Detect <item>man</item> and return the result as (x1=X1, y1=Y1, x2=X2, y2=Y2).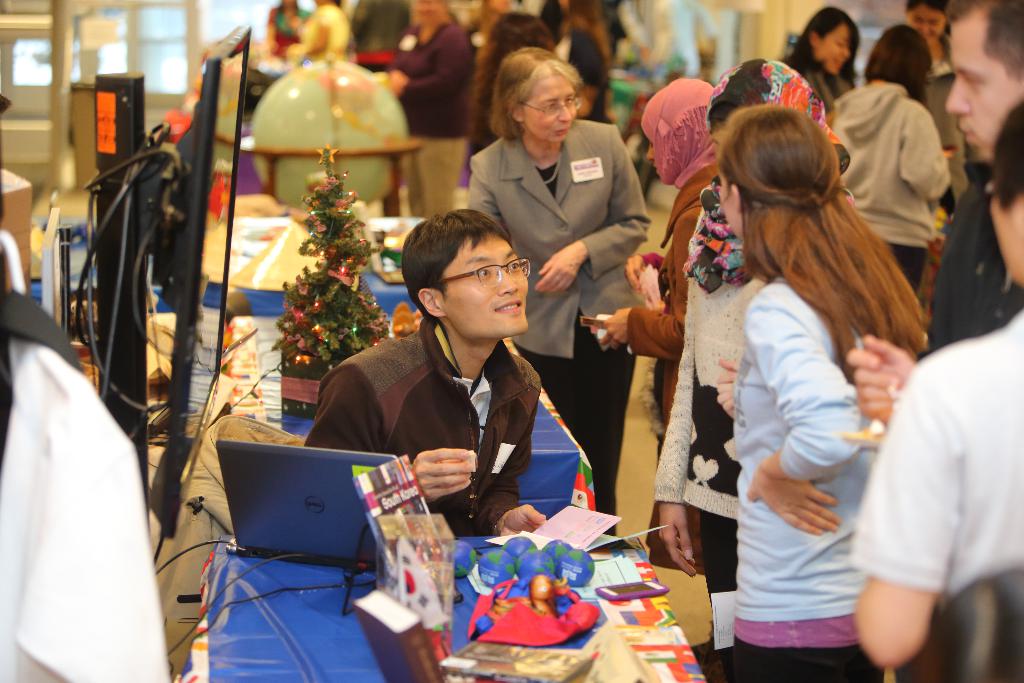
(x1=300, y1=216, x2=599, y2=538).
